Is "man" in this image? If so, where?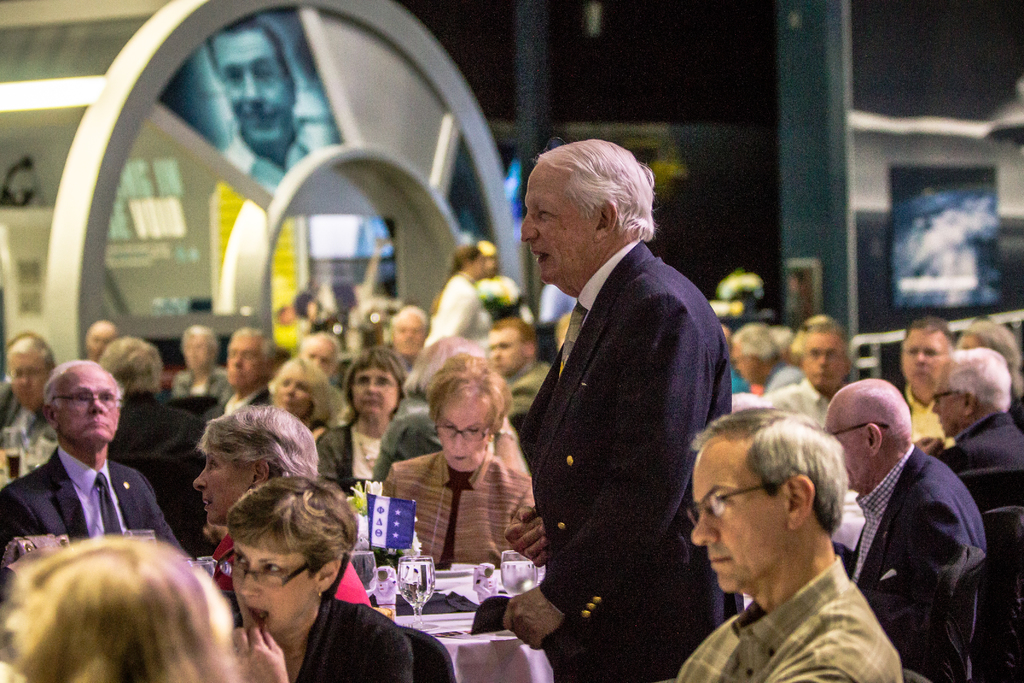
Yes, at left=208, top=17, right=333, bottom=195.
